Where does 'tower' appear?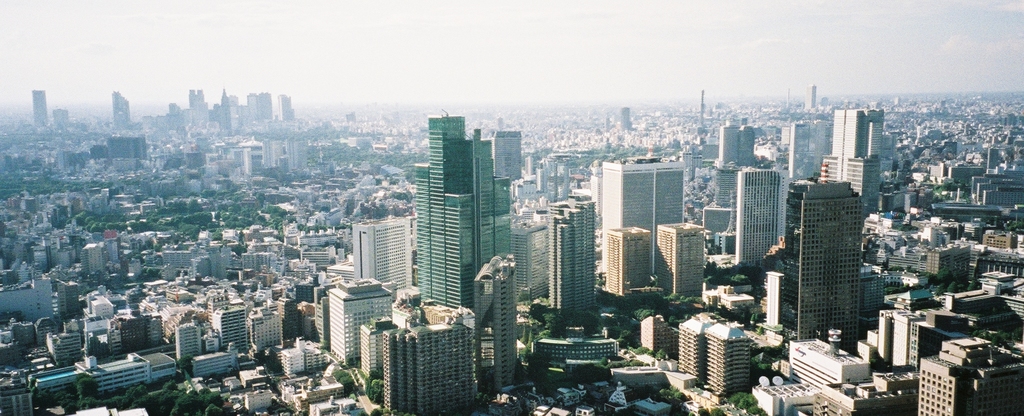
Appears at region(252, 96, 274, 126).
